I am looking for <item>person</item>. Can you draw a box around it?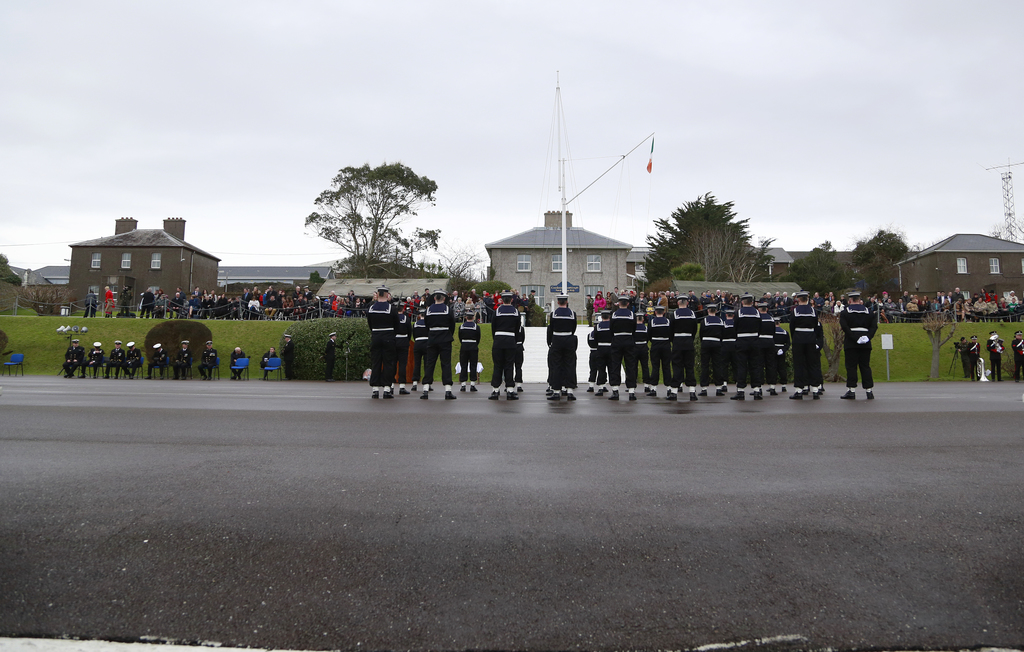
Sure, the bounding box is [544, 322, 577, 389].
